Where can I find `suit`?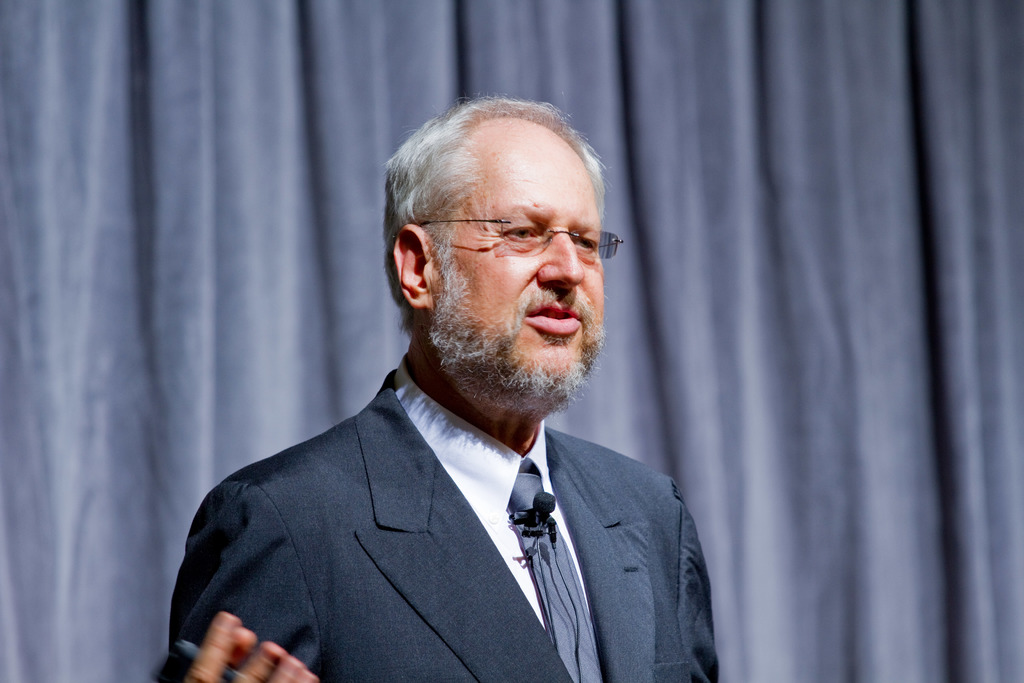
You can find it at x1=152, y1=317, x2=744, y2=671.
